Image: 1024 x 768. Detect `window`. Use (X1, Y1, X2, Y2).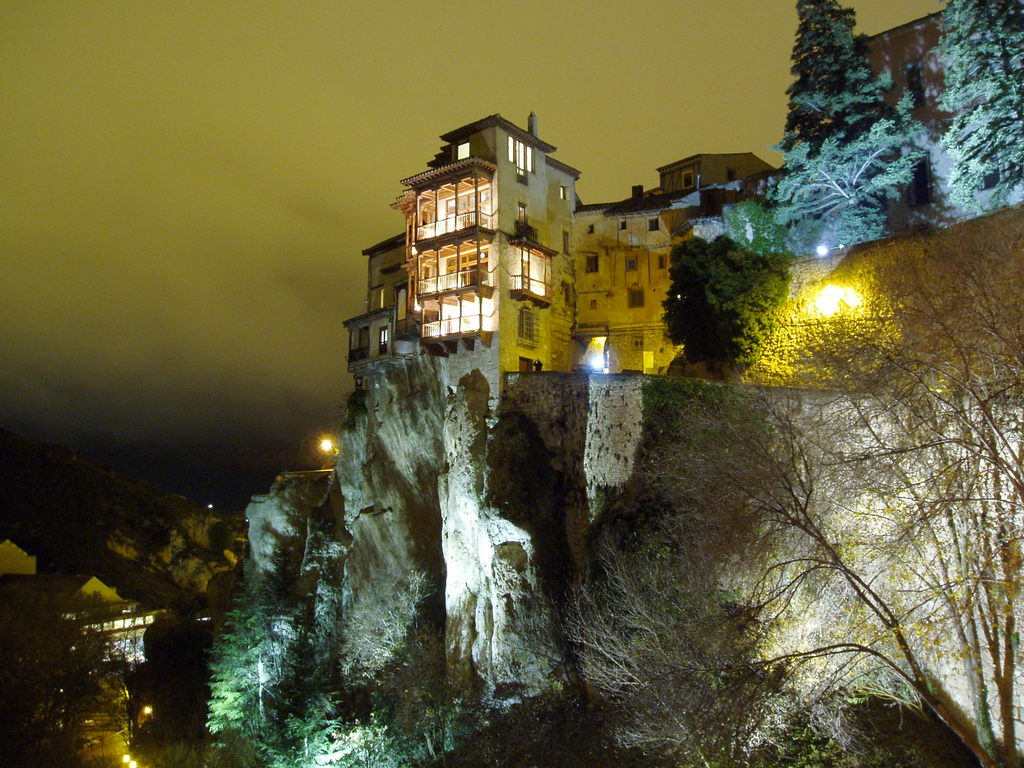
(980, 134, 1004, 188).
